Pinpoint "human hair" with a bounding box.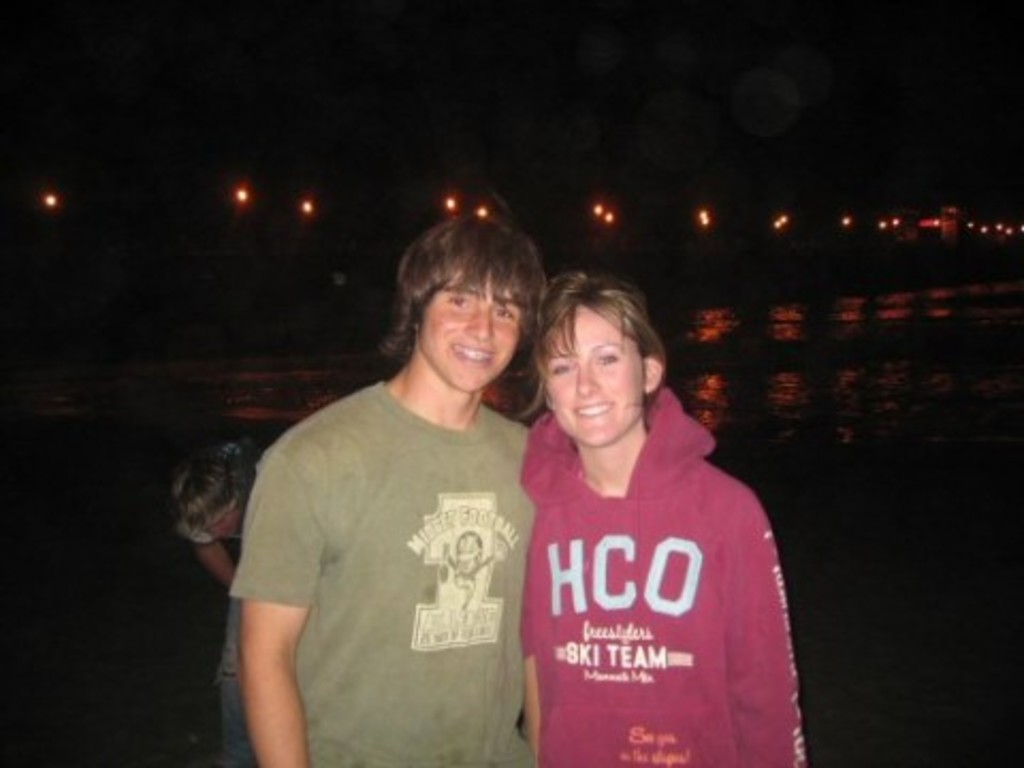
<region>380, 213, 548, 354</region>.
